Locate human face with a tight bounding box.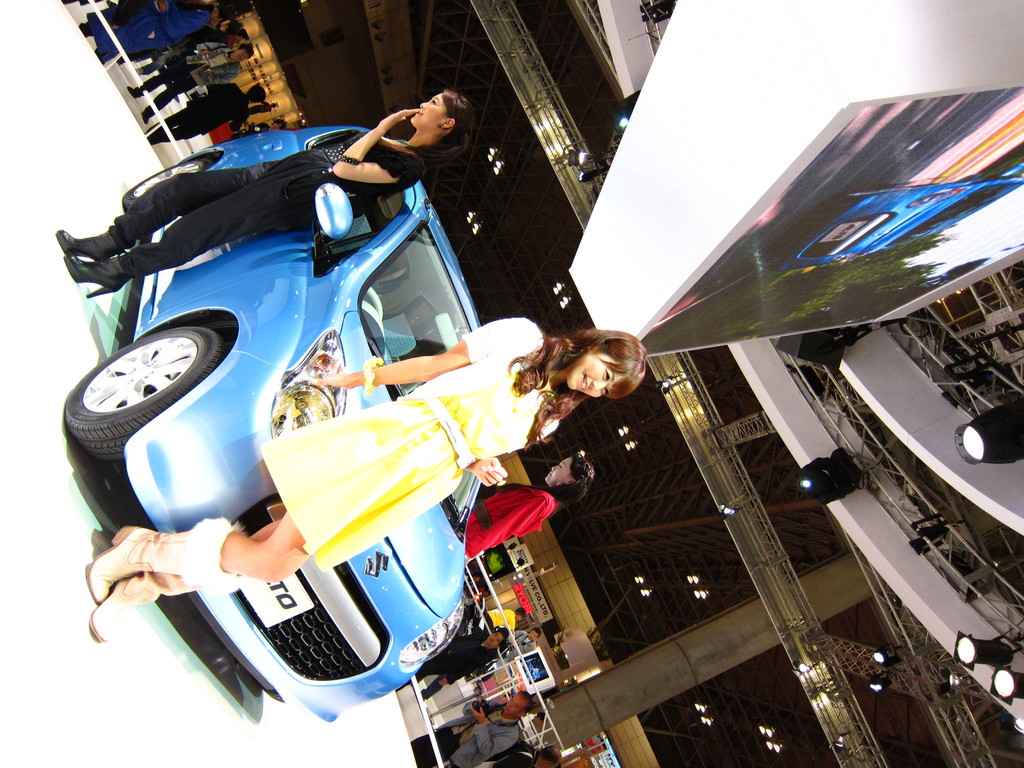
(left=504, top=693, right=525, bottom=716).
